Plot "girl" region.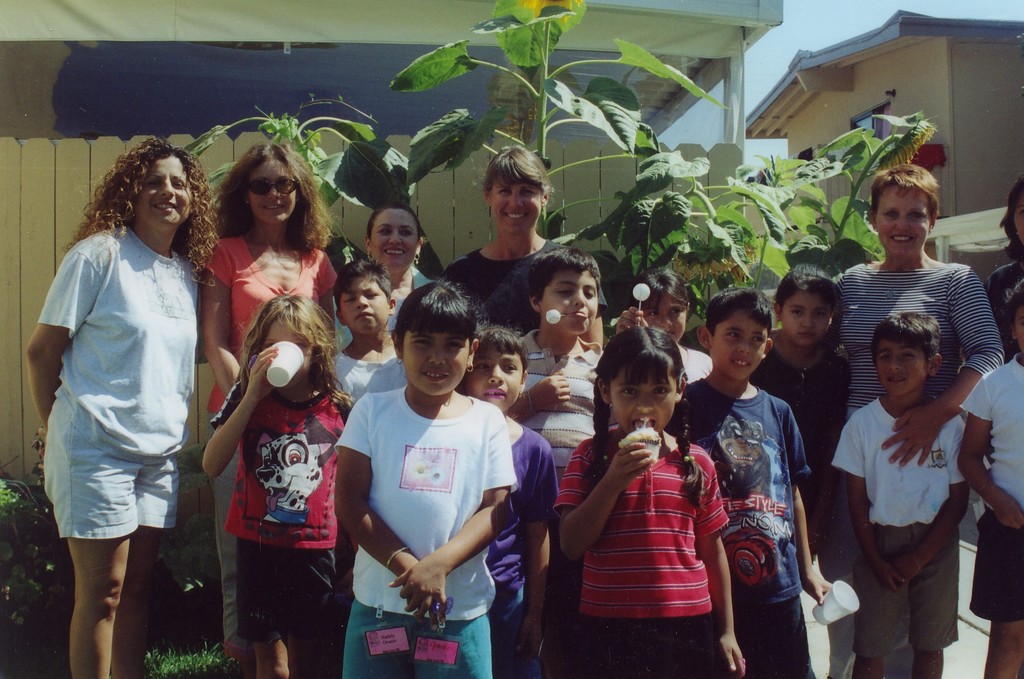
Plotted at left=200, top=287, right=354, bottom=672.
